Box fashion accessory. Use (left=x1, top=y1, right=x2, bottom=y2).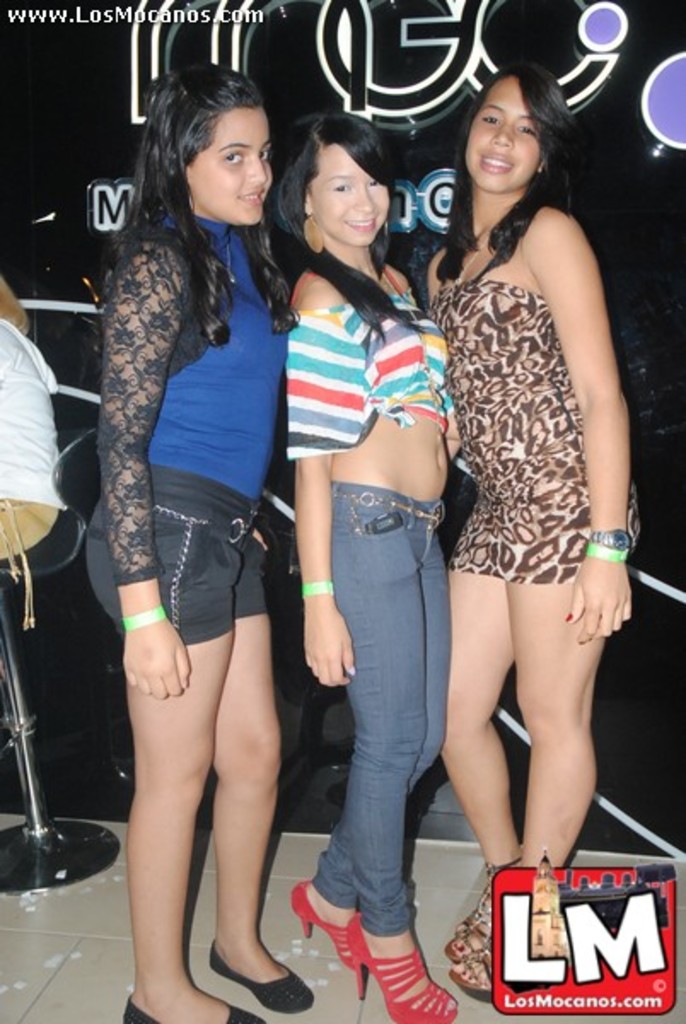
(left=587, top=544, right=628, bottom=563).
